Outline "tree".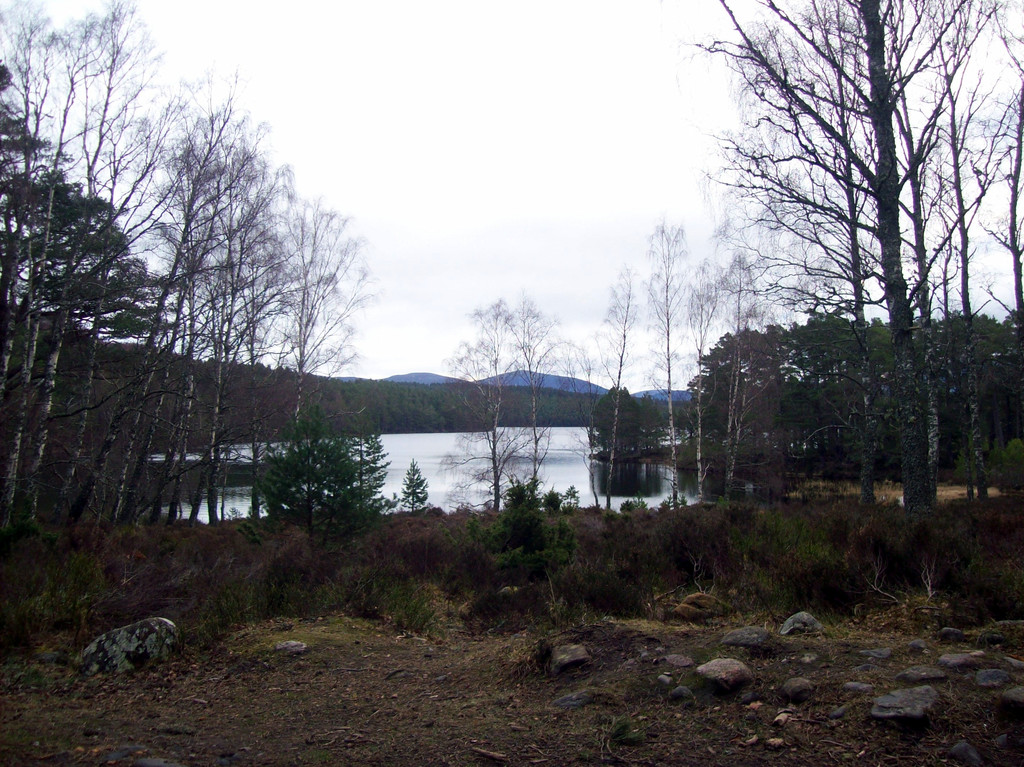
Outline: {"left": 713, "top": 248, "right": 764, "bottom": 489}.
